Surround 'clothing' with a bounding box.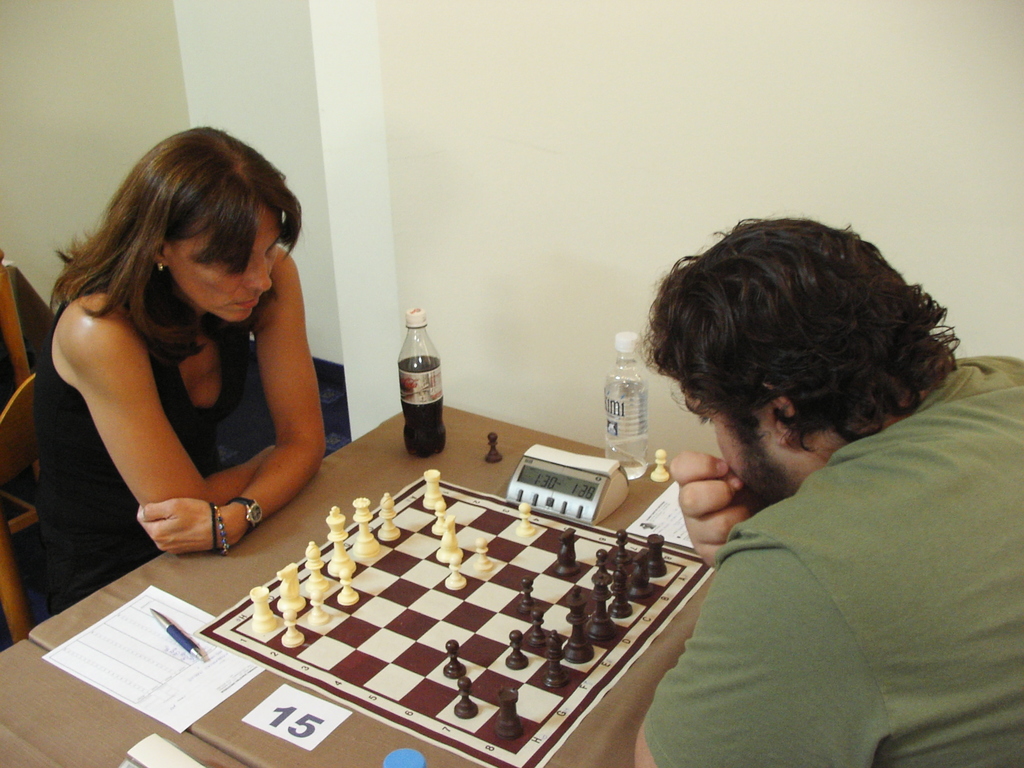
l=27, t=285, r=254, b=609.
